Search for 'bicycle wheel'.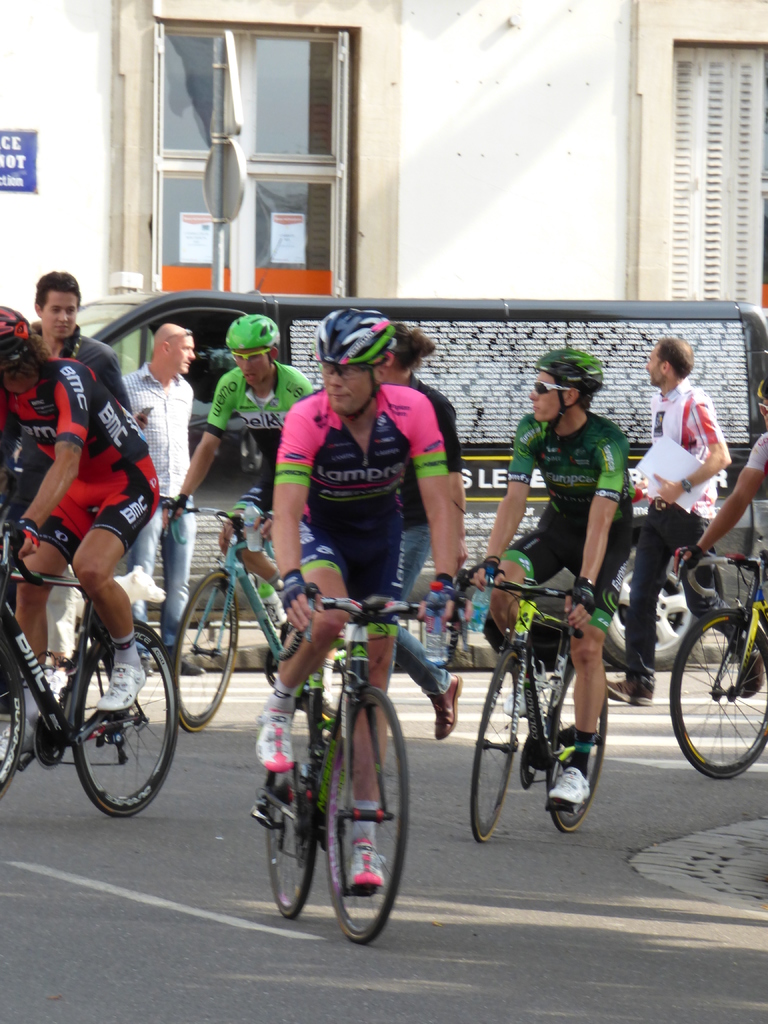
Found at box=[471, 646, 520, 838].
